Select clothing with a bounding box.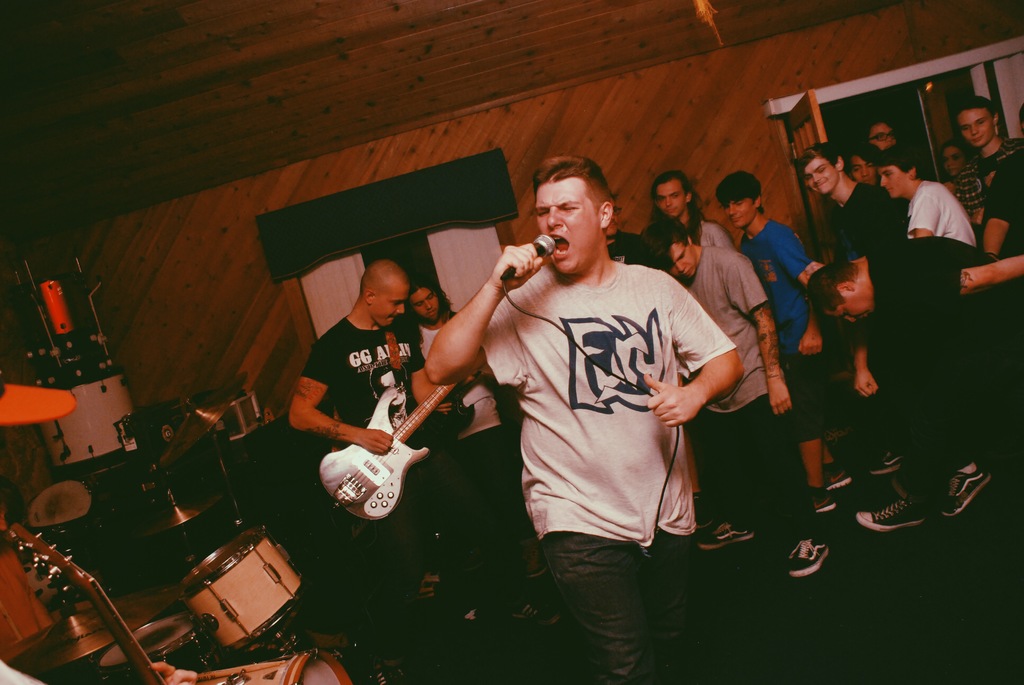
crop(674, 242, 819, 544).
